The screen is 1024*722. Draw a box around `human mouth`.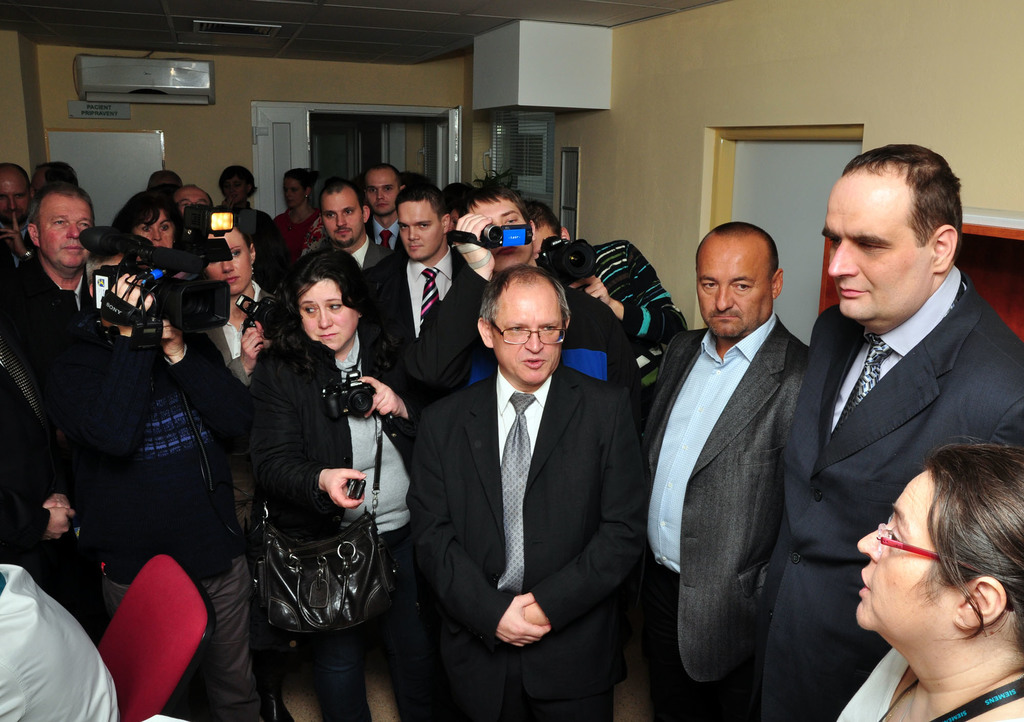
(left=499, top=248, right=519, bottom=254).
